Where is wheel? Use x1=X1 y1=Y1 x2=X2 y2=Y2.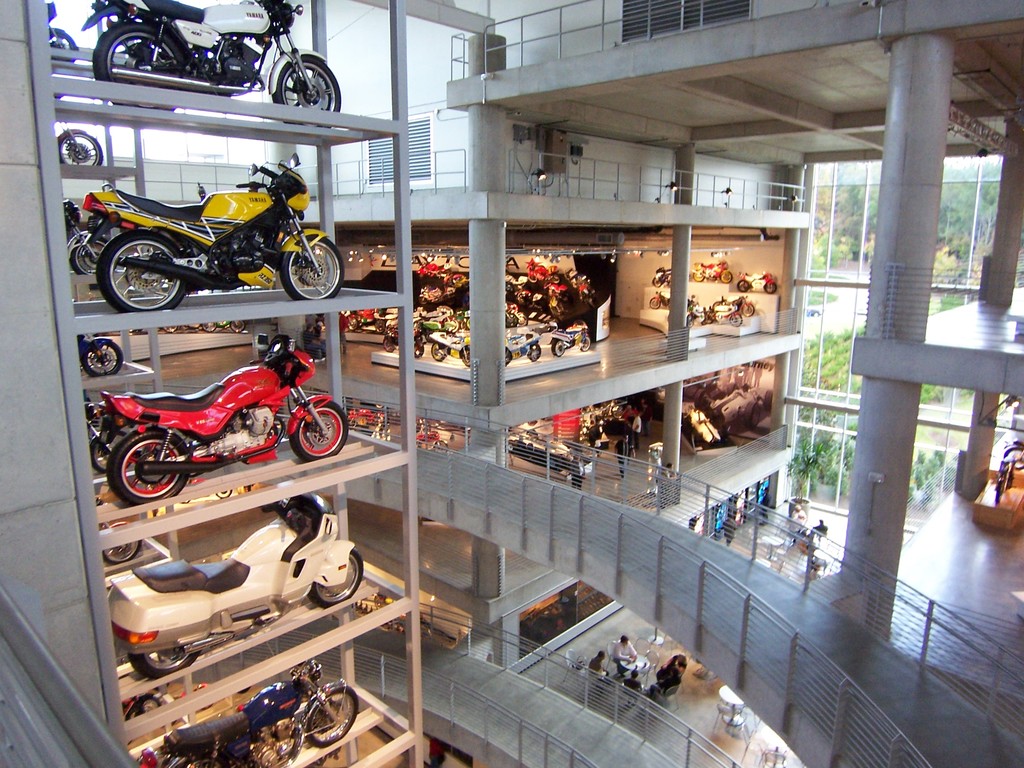
x1=291 y1=400 x2=349 y2=461.
